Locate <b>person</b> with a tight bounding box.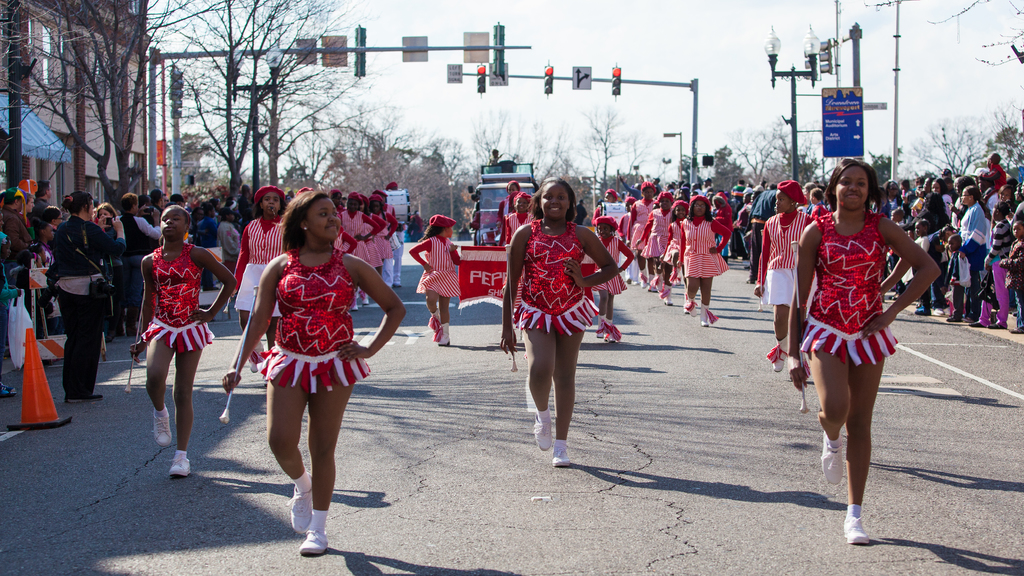
[left=22, top=171, right=57, bottom=230].
